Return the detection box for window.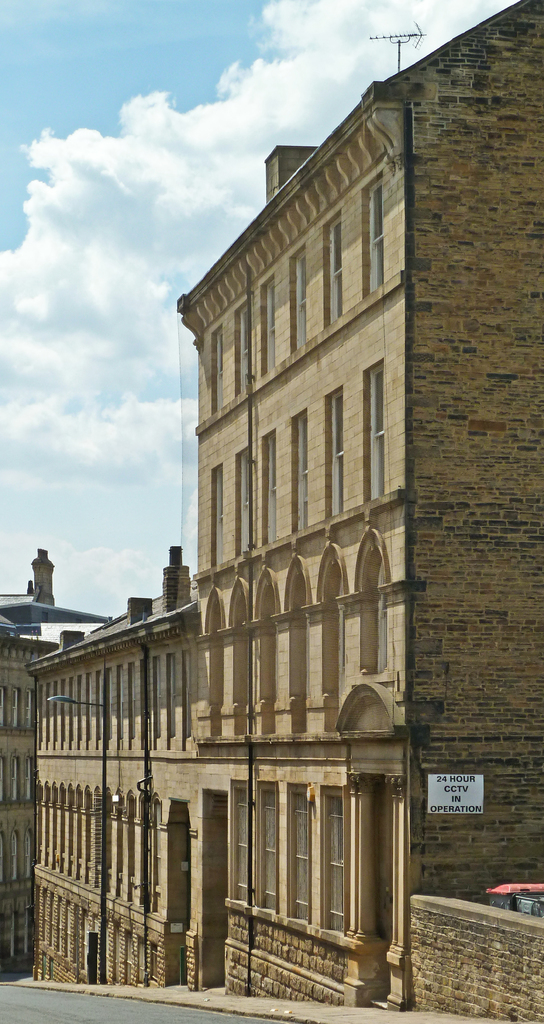
box=[257, 278, 273, 378].
